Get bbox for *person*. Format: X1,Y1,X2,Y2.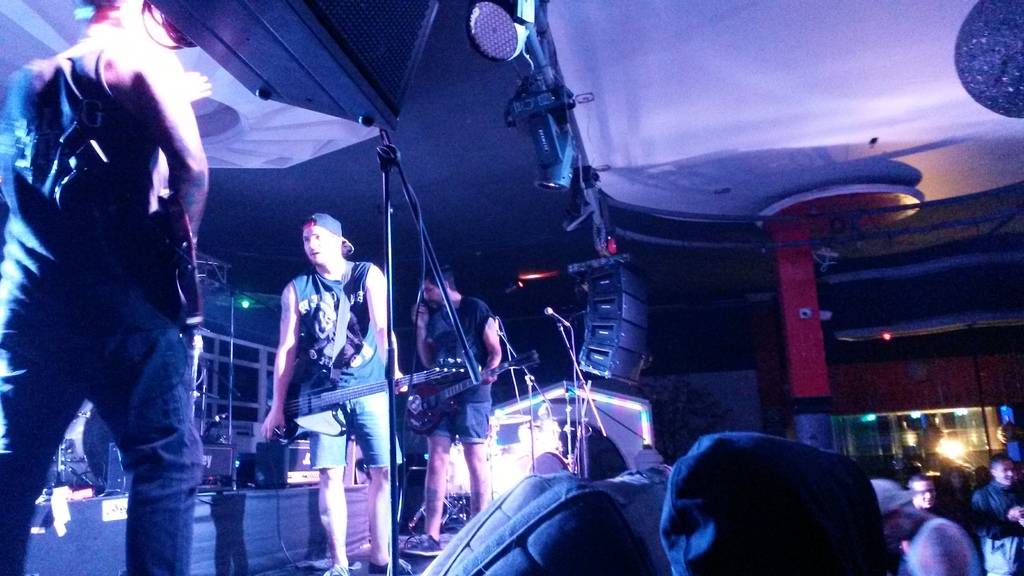
871,476,981,575.
